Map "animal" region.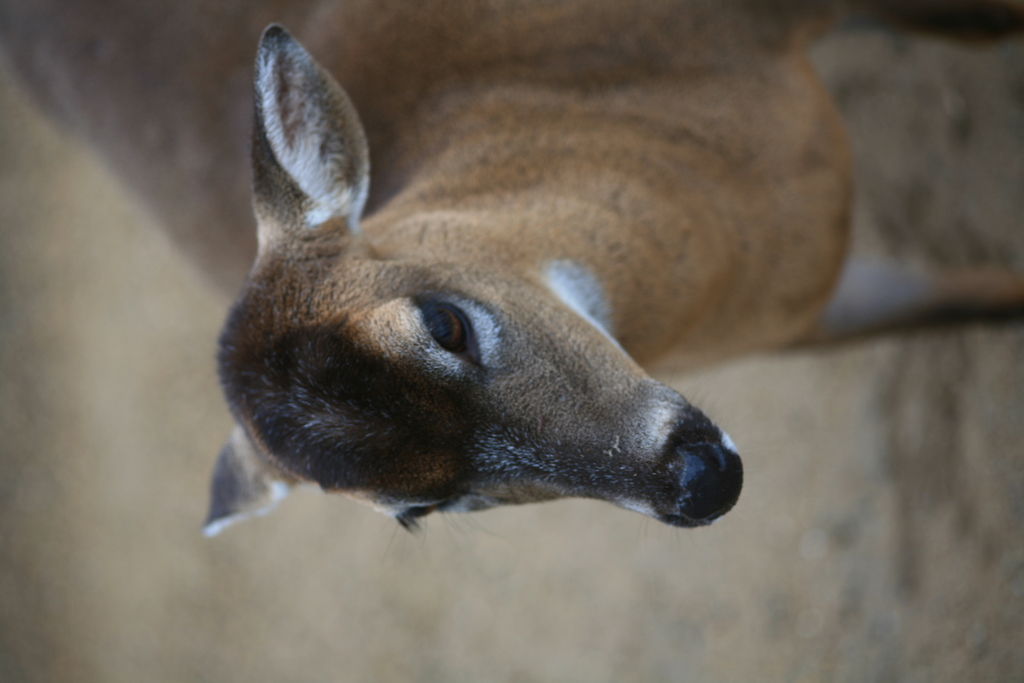
Mapped to [x1=0, y1=0, x2=1023, y2=520].
